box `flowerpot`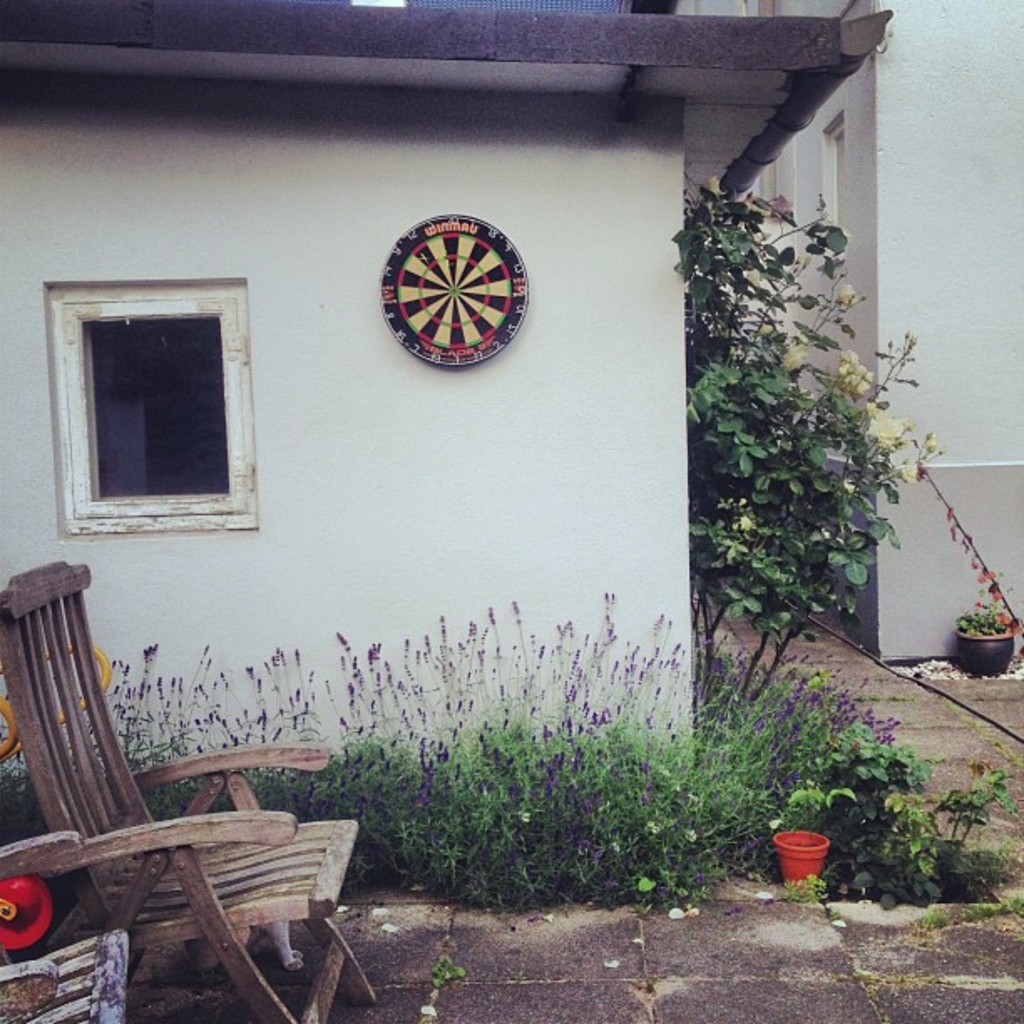
bbox=(773, 827, 828, 890)
